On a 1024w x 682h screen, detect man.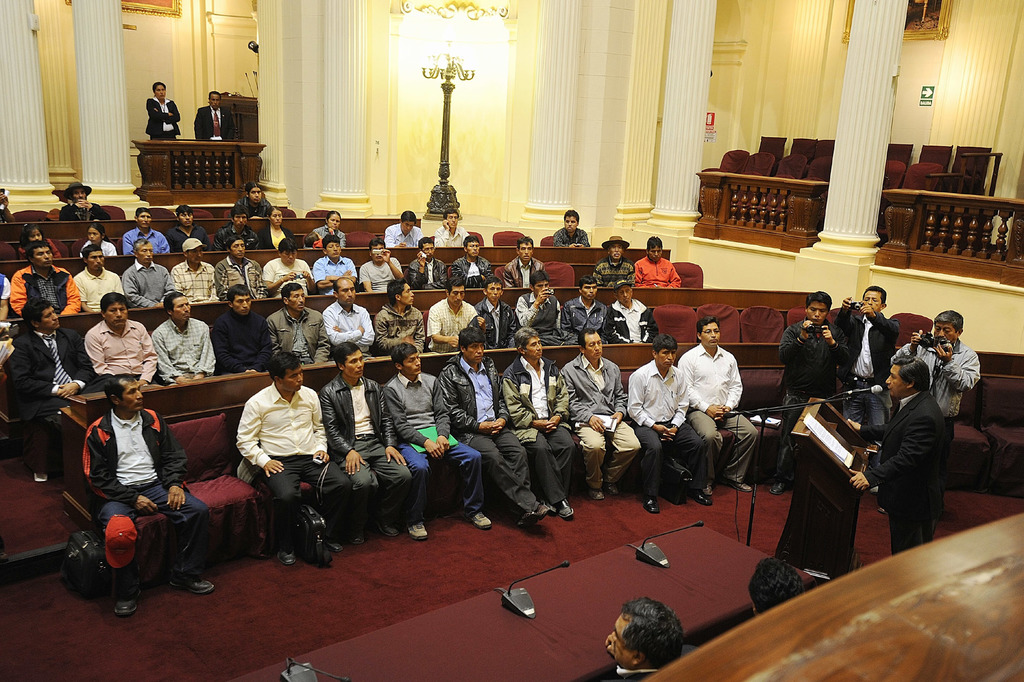
bbox(82, 374, 214, 617).
